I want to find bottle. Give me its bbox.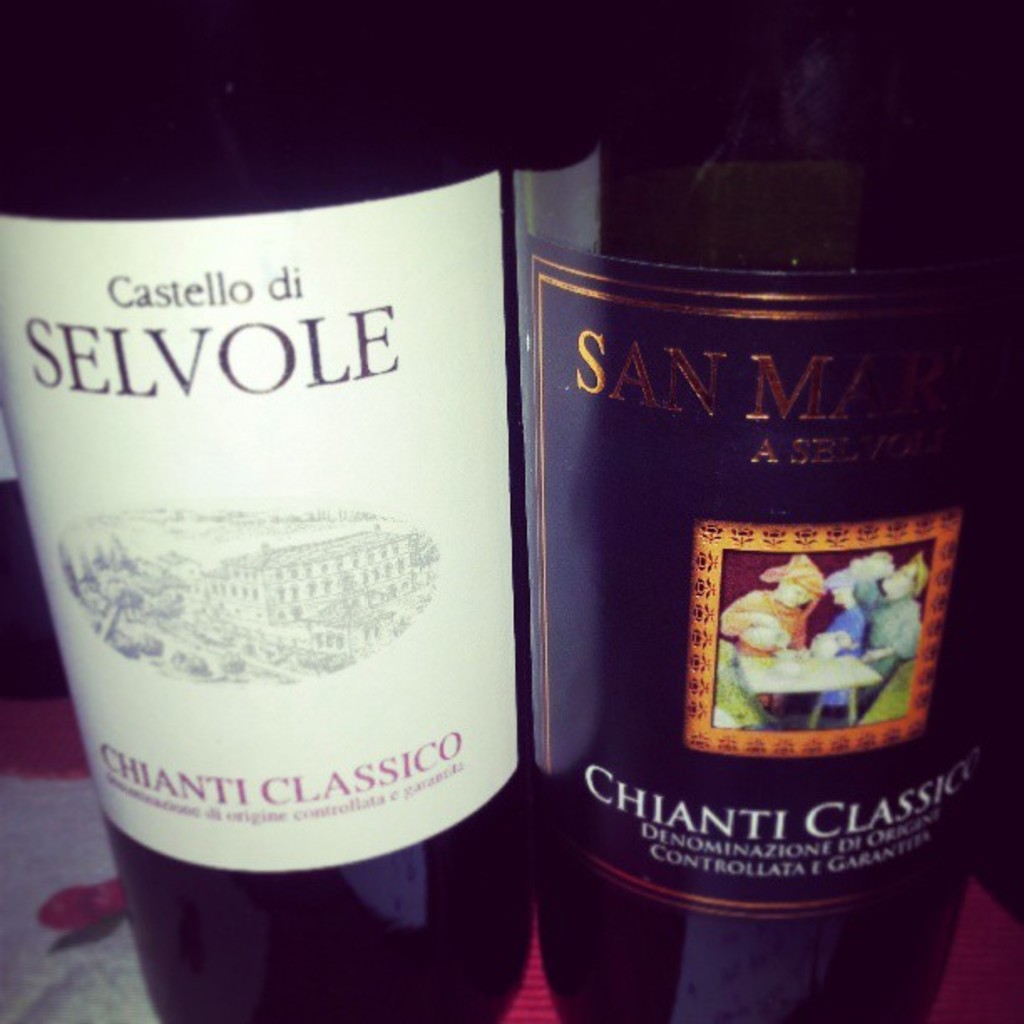
x1=0, y1=0, x2=542, y2=1022.
